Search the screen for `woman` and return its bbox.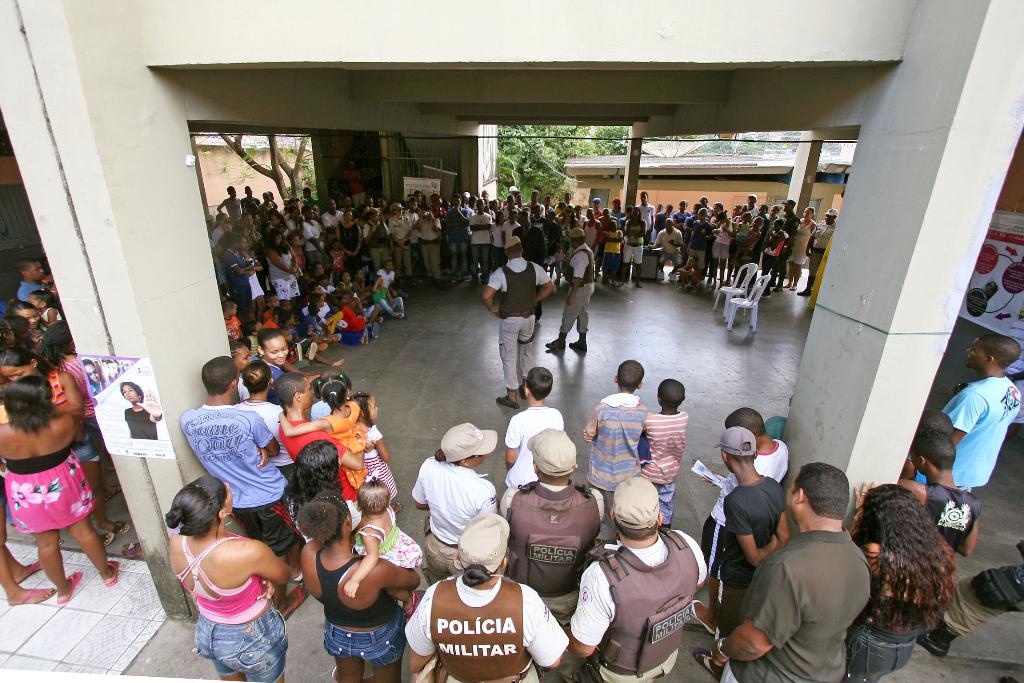
Found: {"x1": 39, "y1": 315, "x2": 110, "y2": 500}.
